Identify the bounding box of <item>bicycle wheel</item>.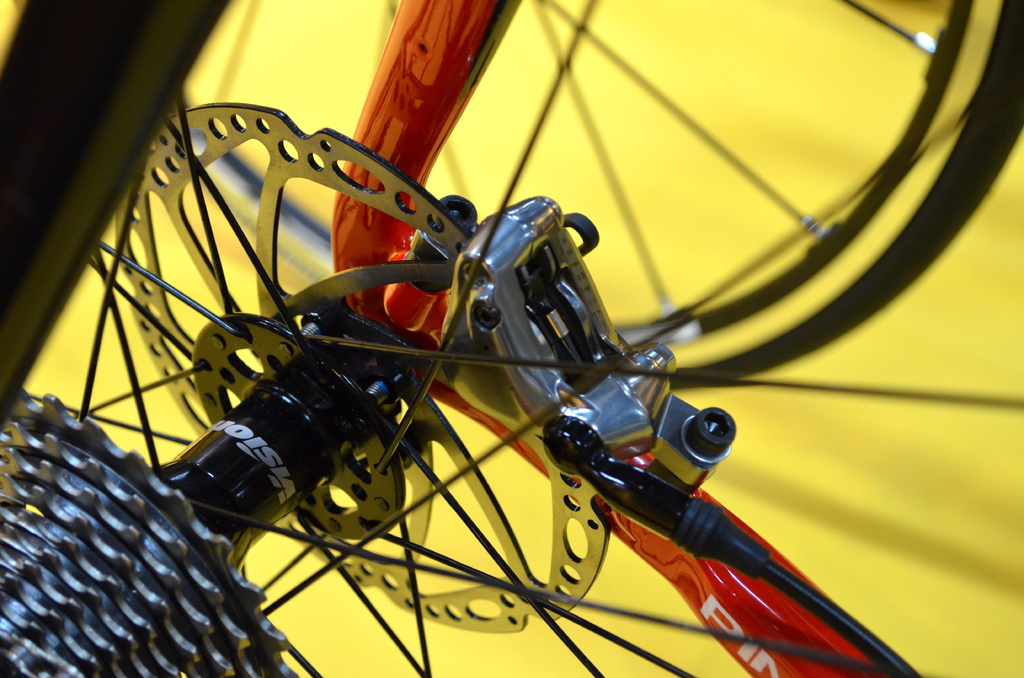
(0,0,1023,677).
